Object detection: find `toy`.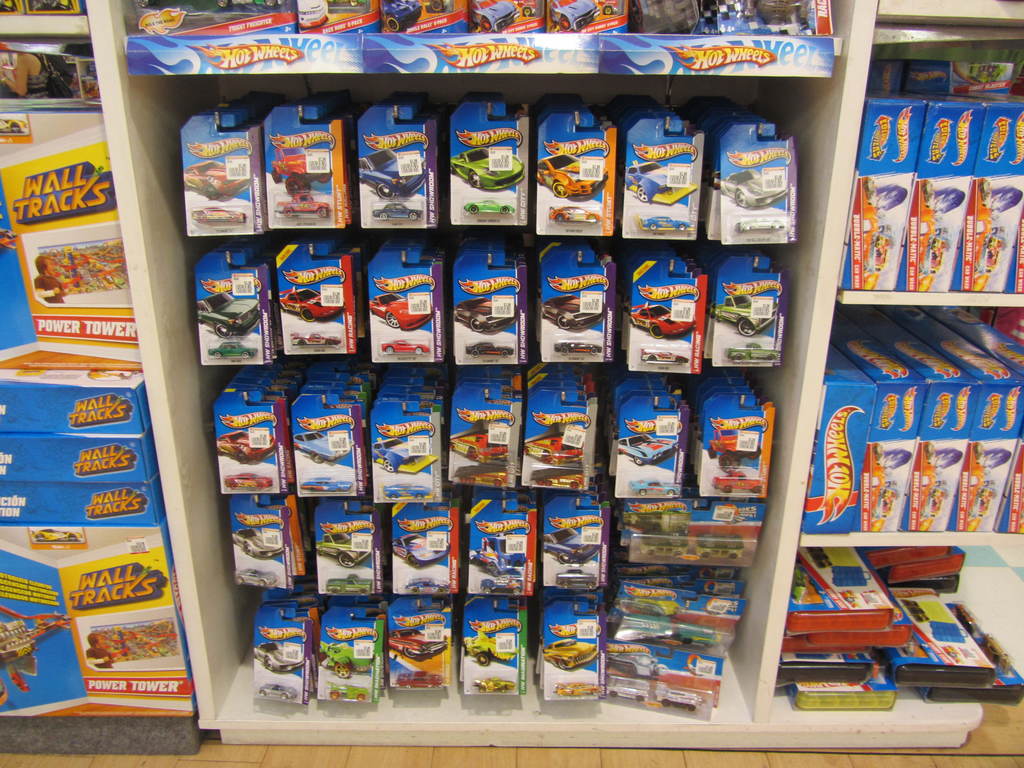
select_region(310, 531, 368, 568).
